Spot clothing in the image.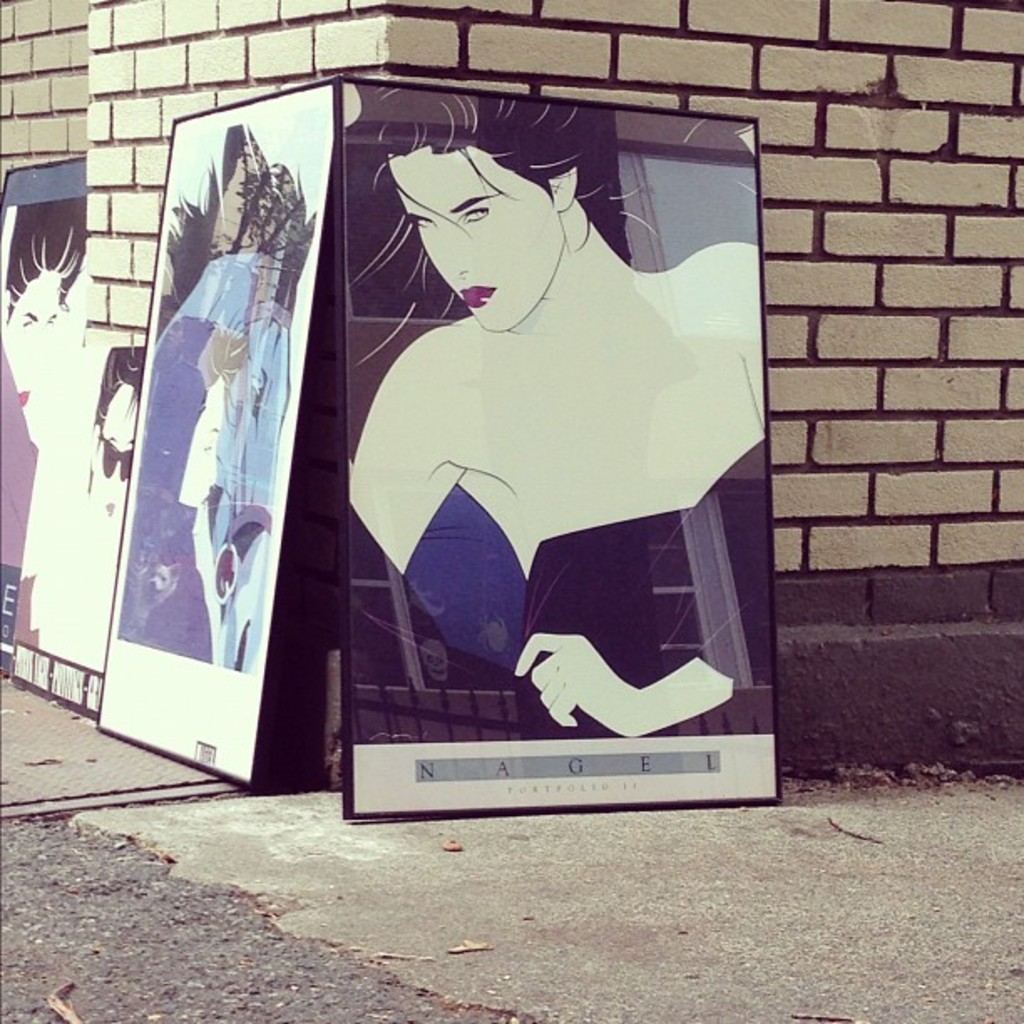
clothing found at <box>119,246,283,671</box>.
